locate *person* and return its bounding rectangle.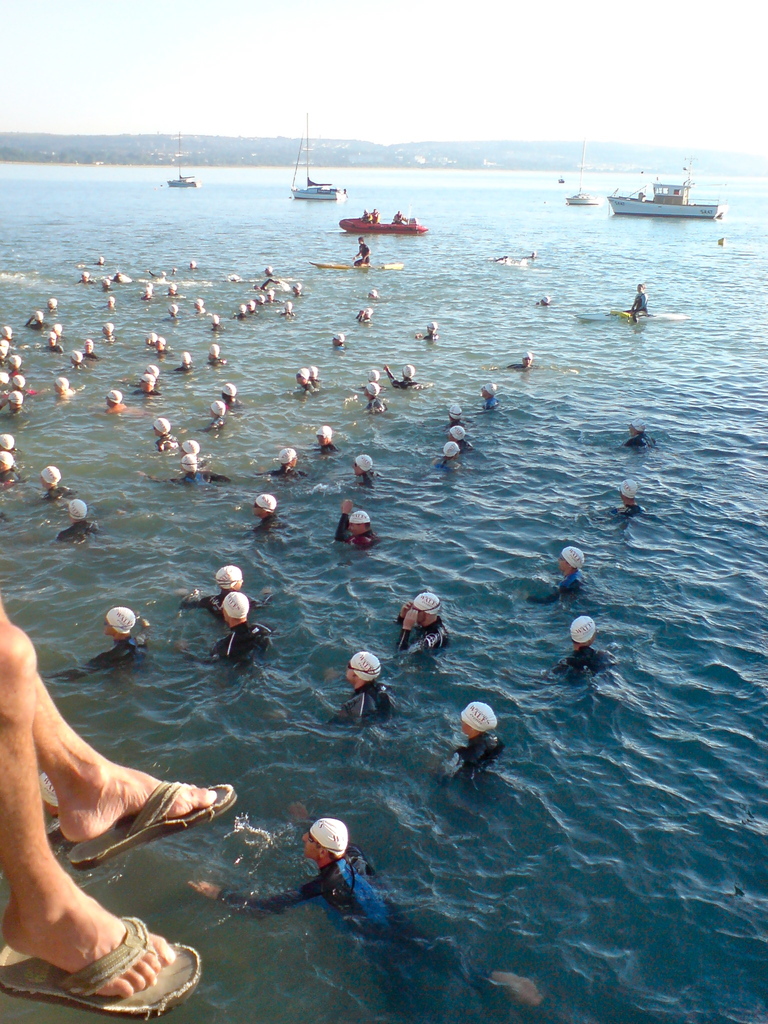
bbox=(383, 591, 460, 664).
